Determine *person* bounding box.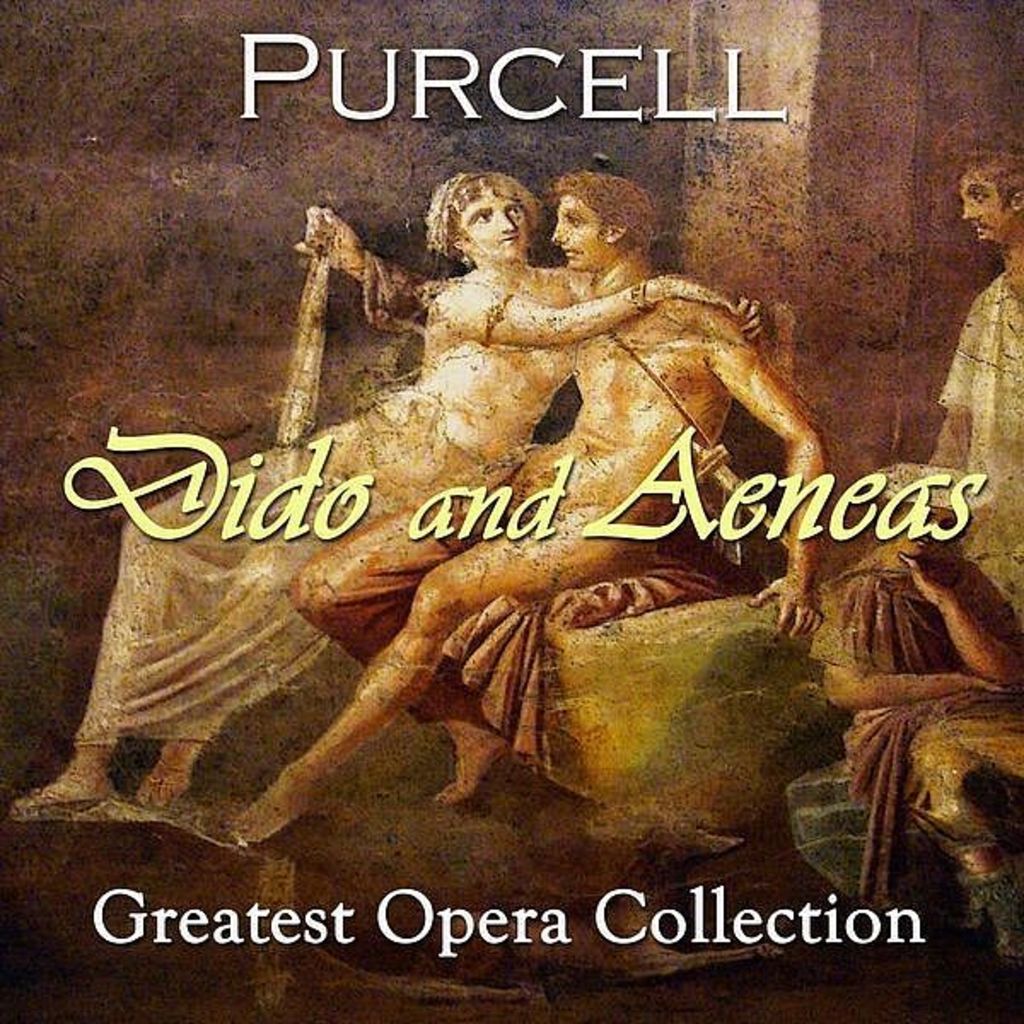
Determined: 249:176:841:867.
